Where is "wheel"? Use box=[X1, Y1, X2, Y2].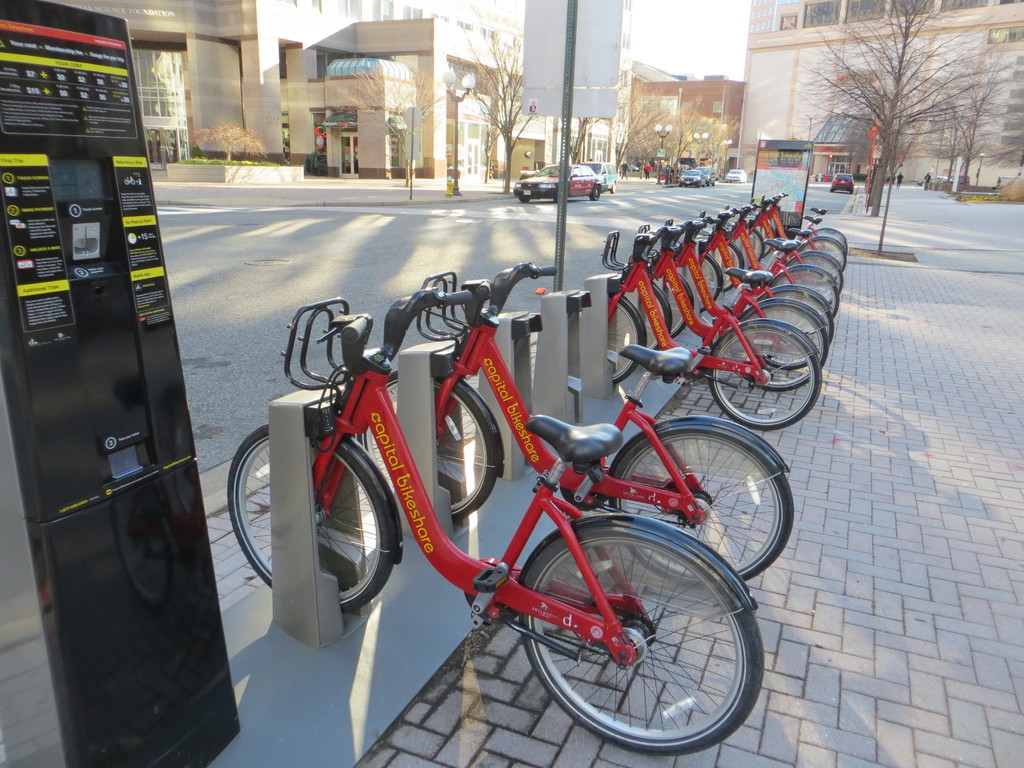
box=[620, 414, 796, 590].
